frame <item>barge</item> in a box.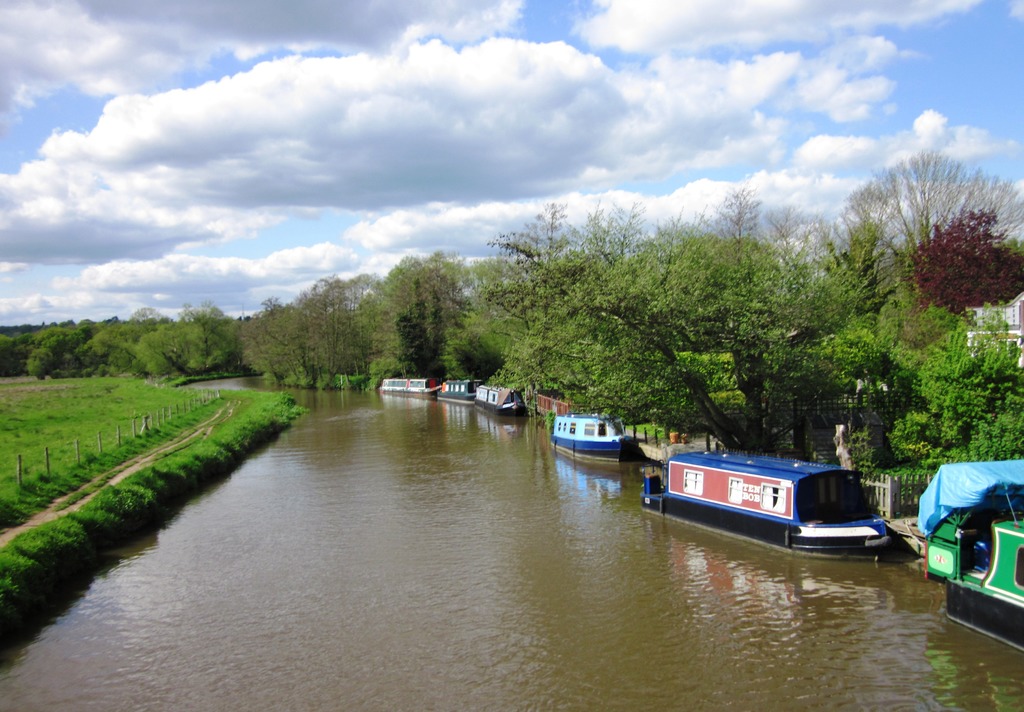
bbox=(552, 414, 633, 462).
